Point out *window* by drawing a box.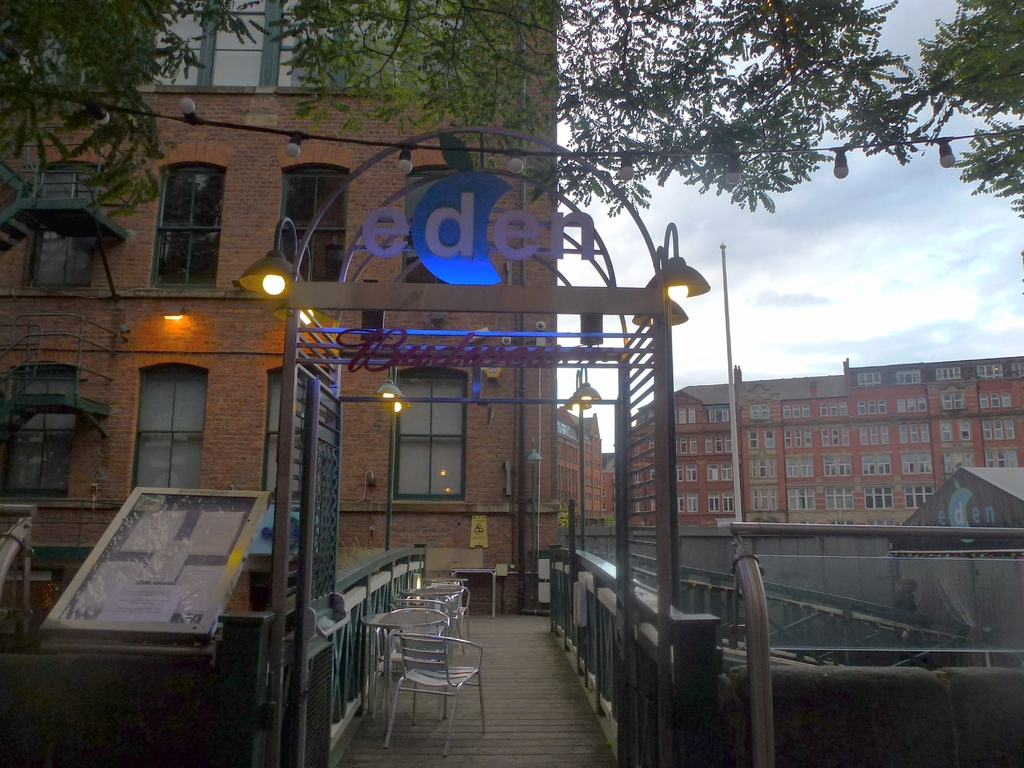
[823,456,835,476].
